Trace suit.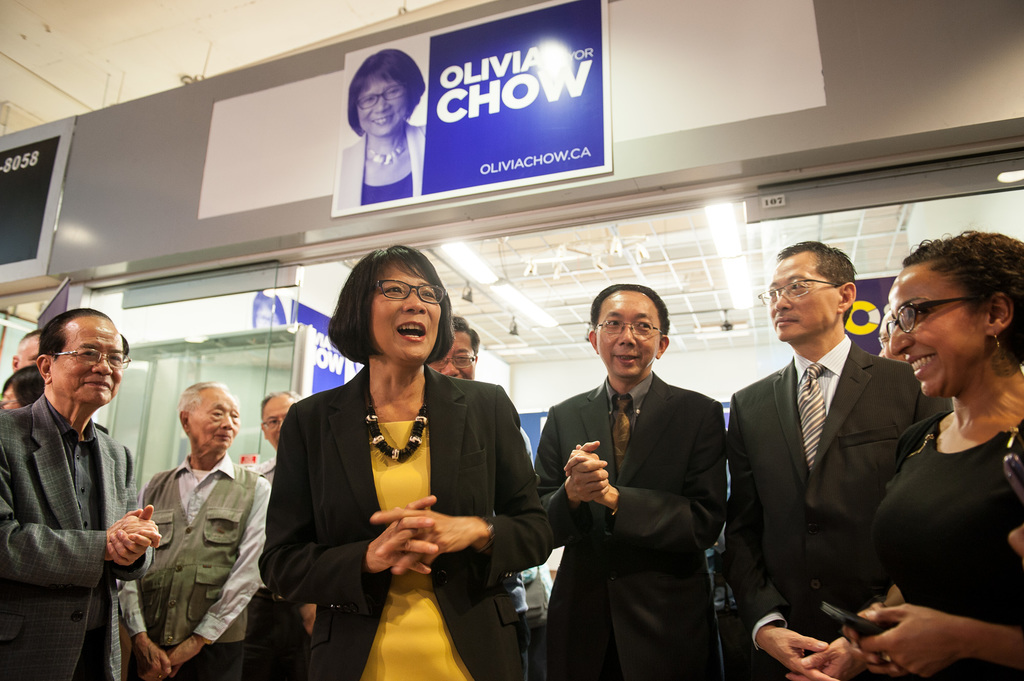
Traced to [0,390,154,680].
